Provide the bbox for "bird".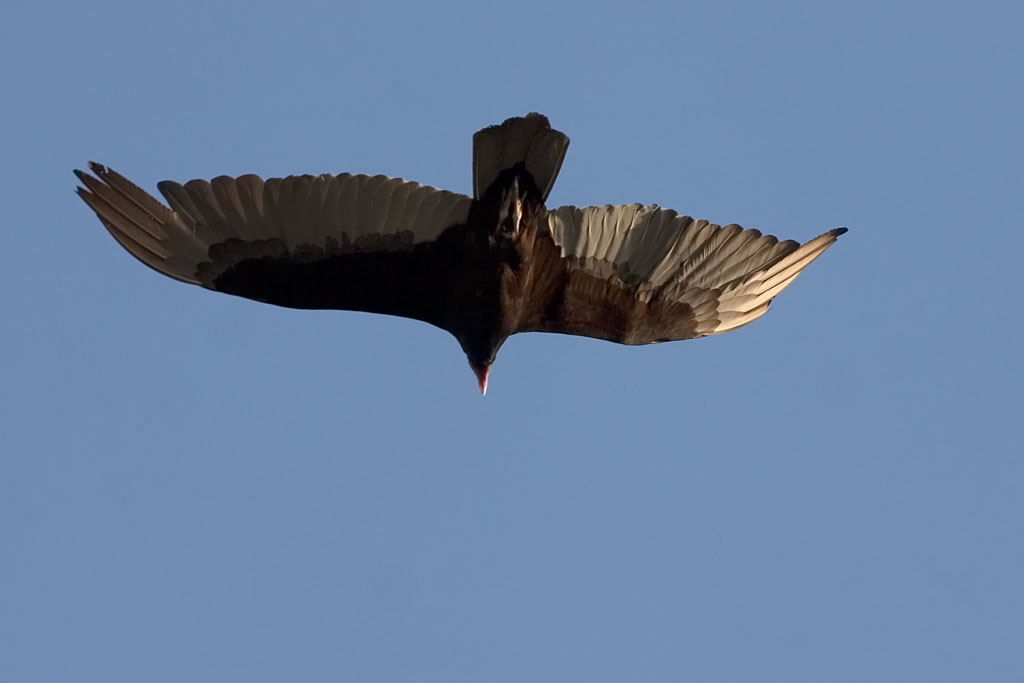
[73,130,824,413].
